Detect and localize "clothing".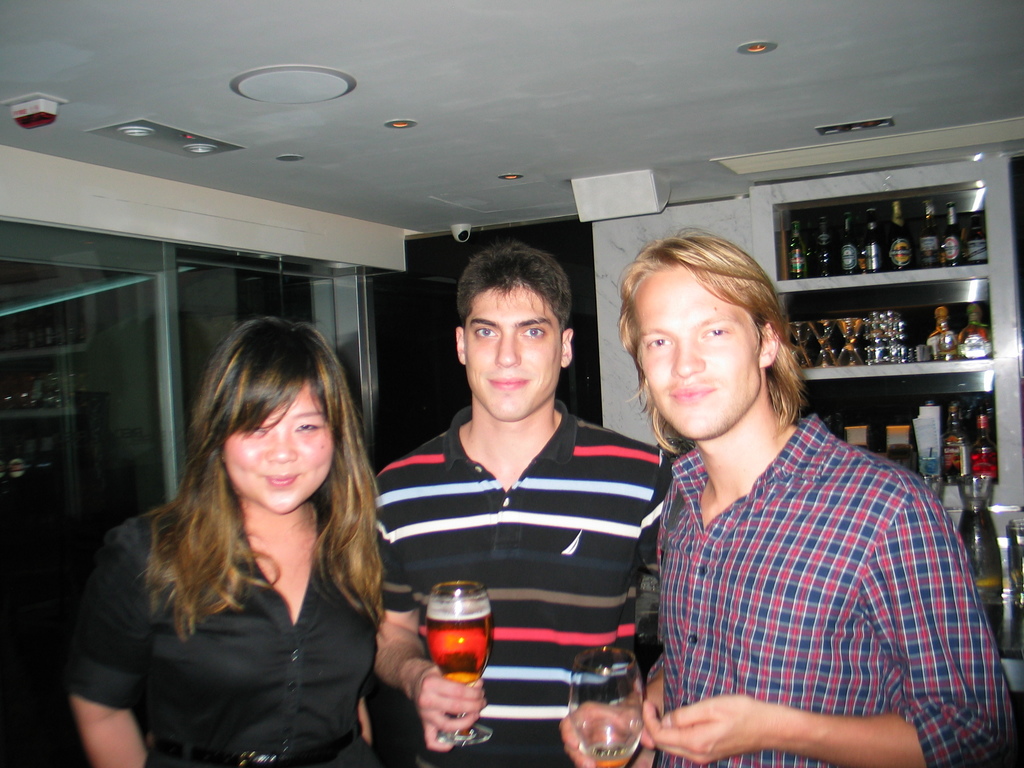
Localized at {"x1": 374, "y1": 403, "x2": 671, "y2": 767}.
